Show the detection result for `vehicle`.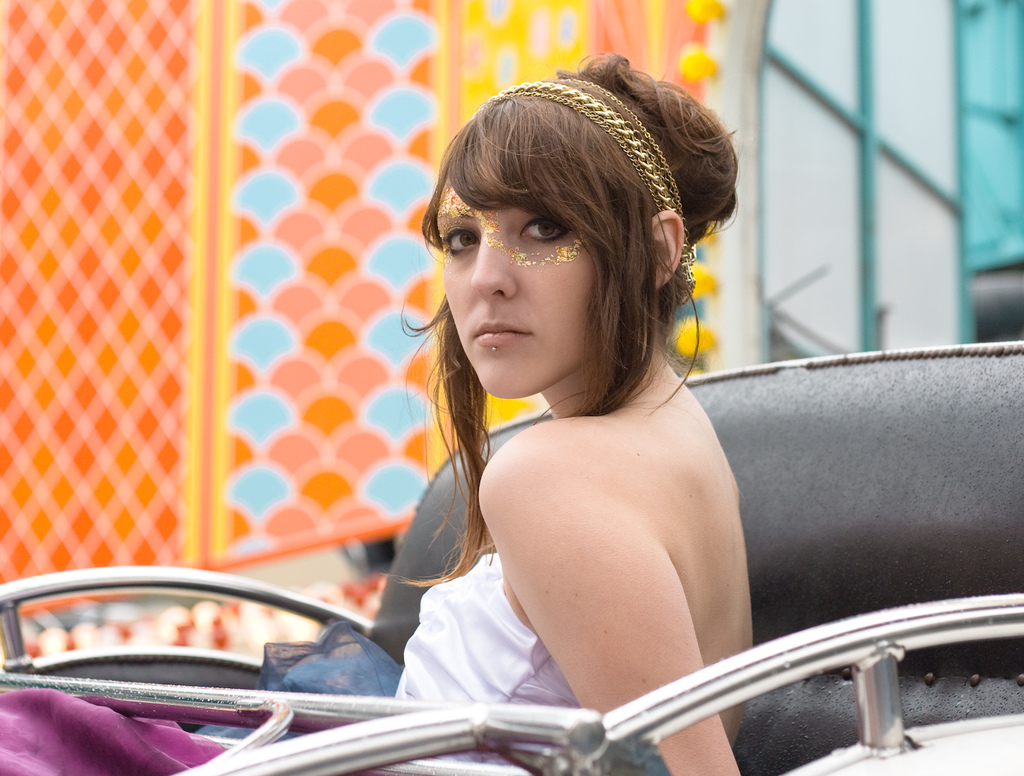
[0, 340, 1023, 775].
